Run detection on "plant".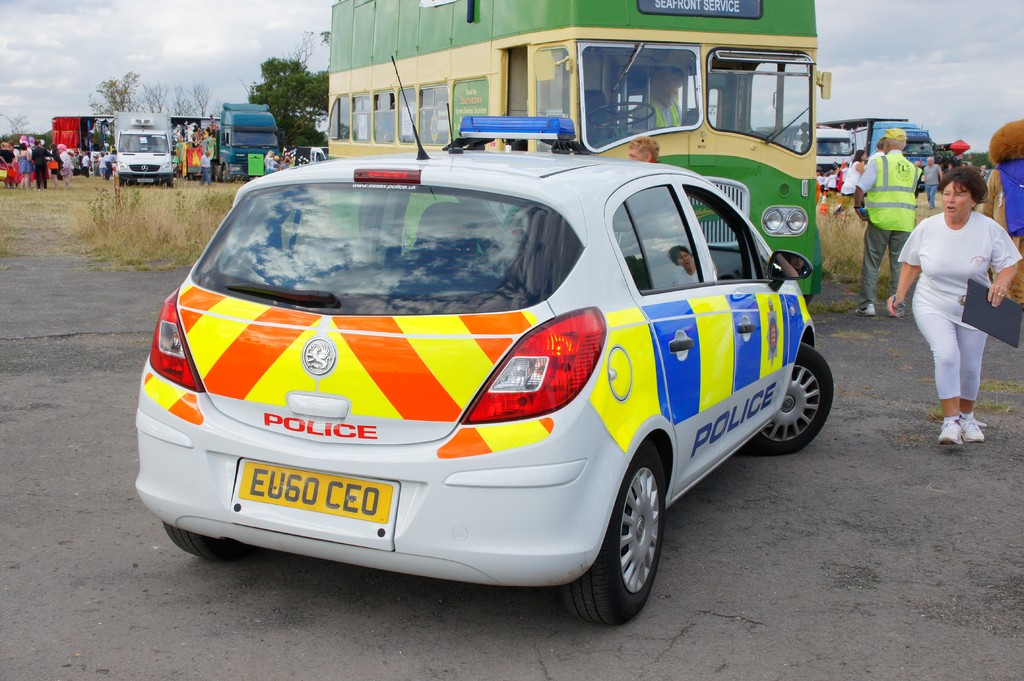
Result: [176,186,197,249].
